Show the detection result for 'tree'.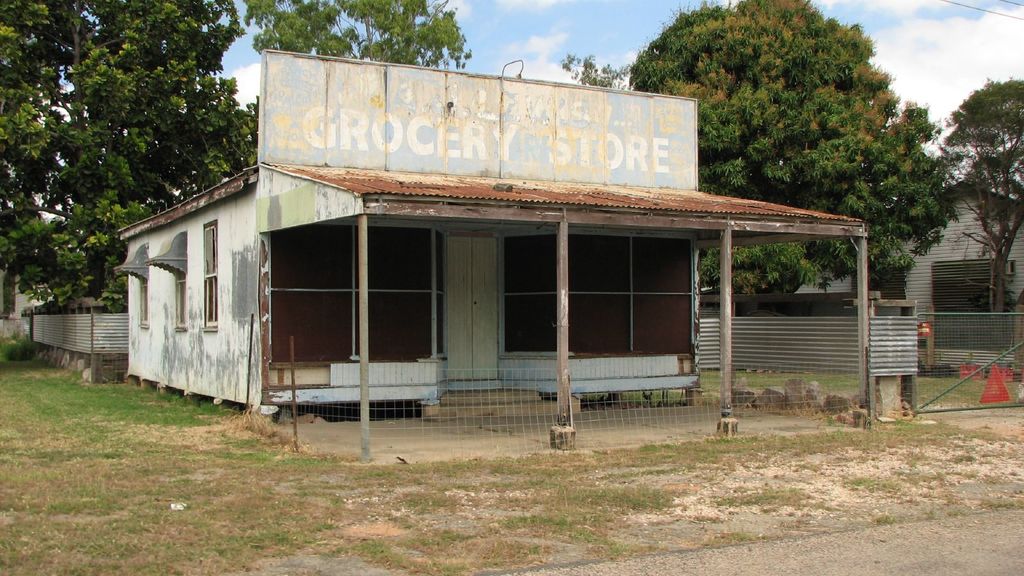
[923,70,1023,318].
